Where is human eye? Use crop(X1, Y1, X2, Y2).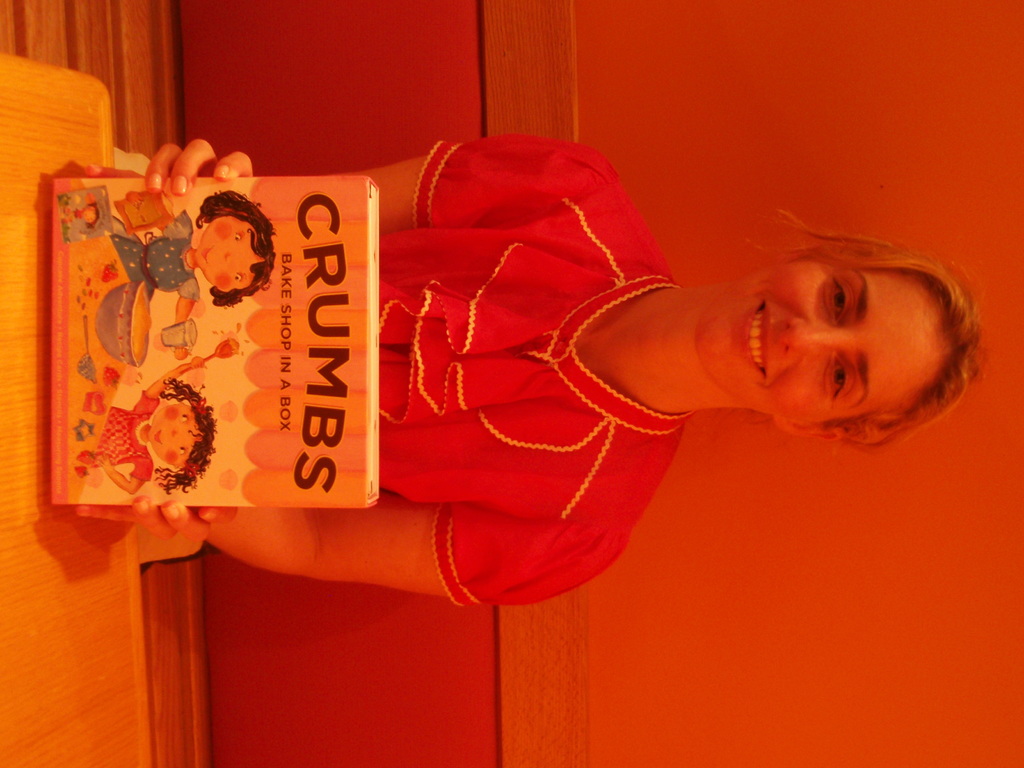
crop(828, 273, 852, 332).
